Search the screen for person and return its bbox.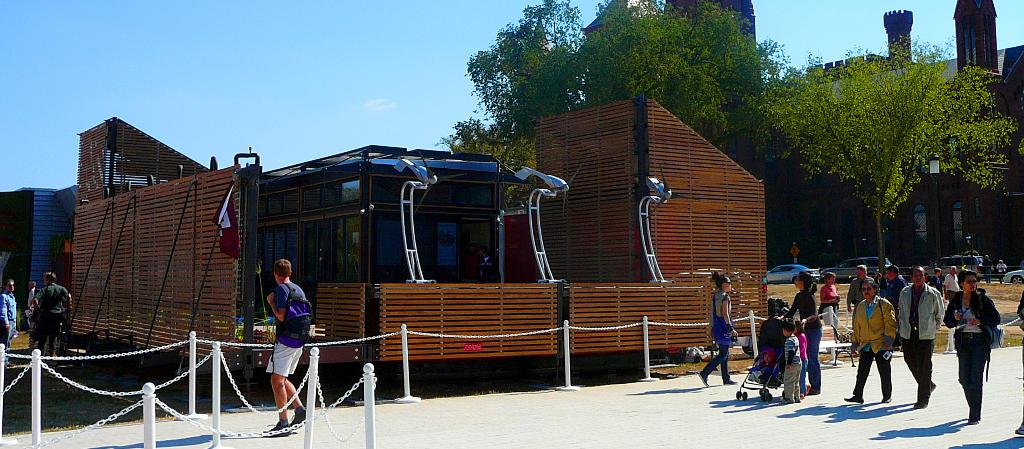
Found: rect(815, 273, 843, 324).
